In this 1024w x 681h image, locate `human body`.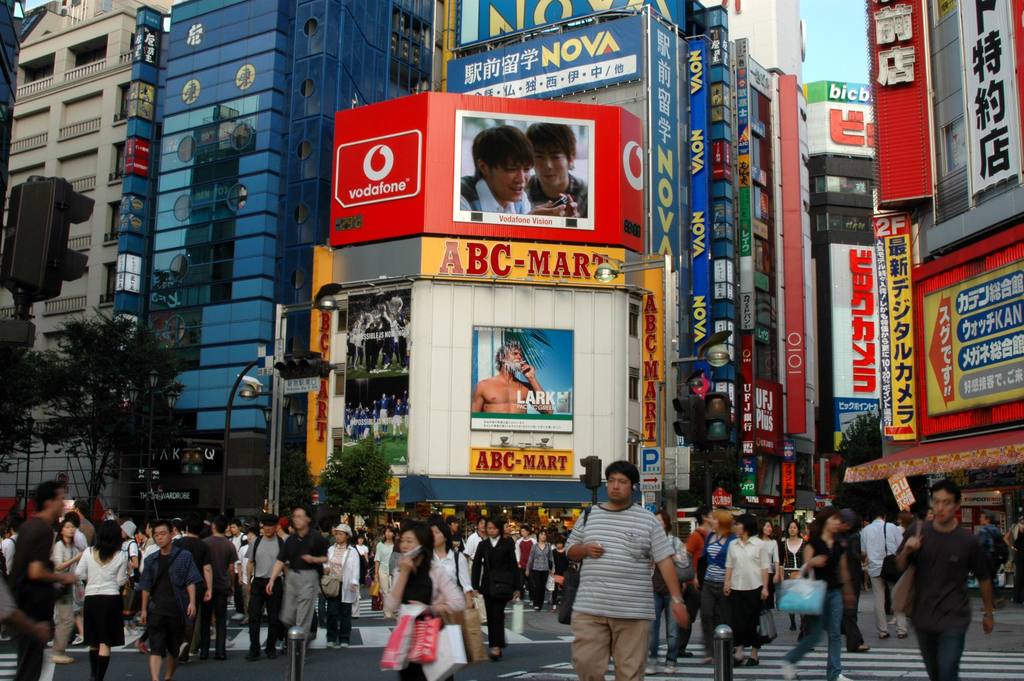
Bounding box: l=477, t=545, r=521, b=667.
